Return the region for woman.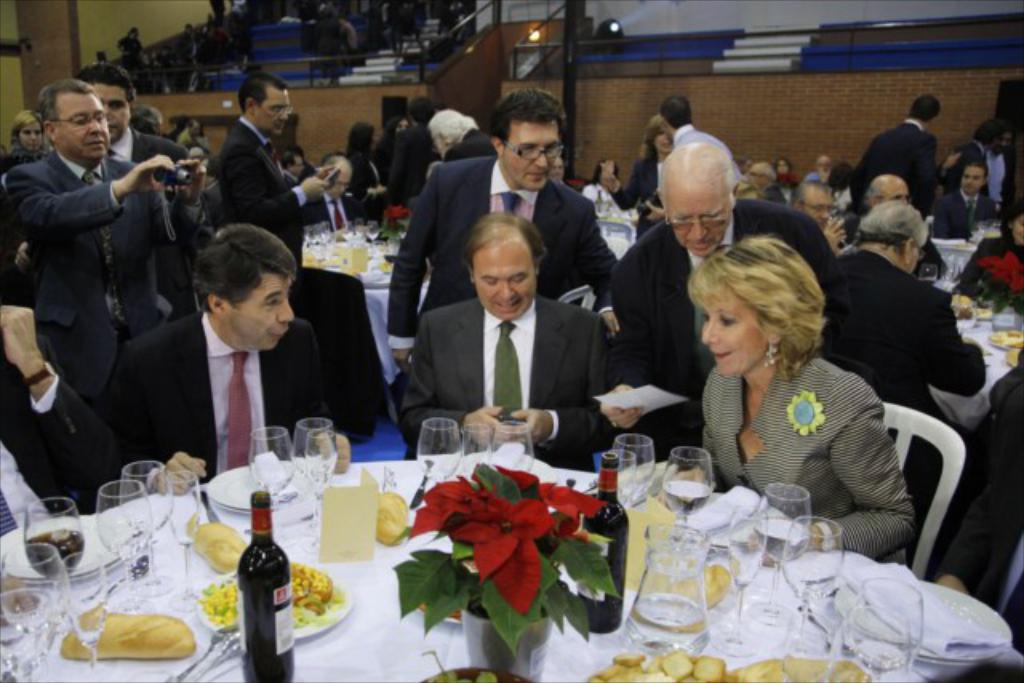
bbox=(957, 210, 1022, 314).
